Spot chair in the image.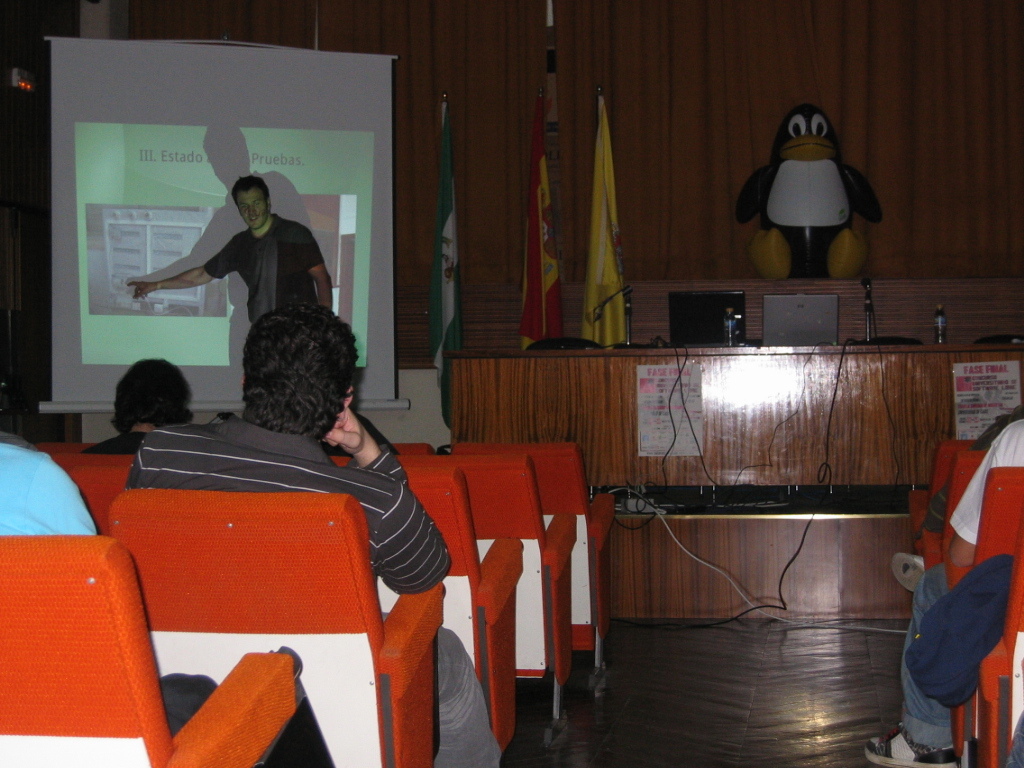
chair found at (37,440,141,533).
